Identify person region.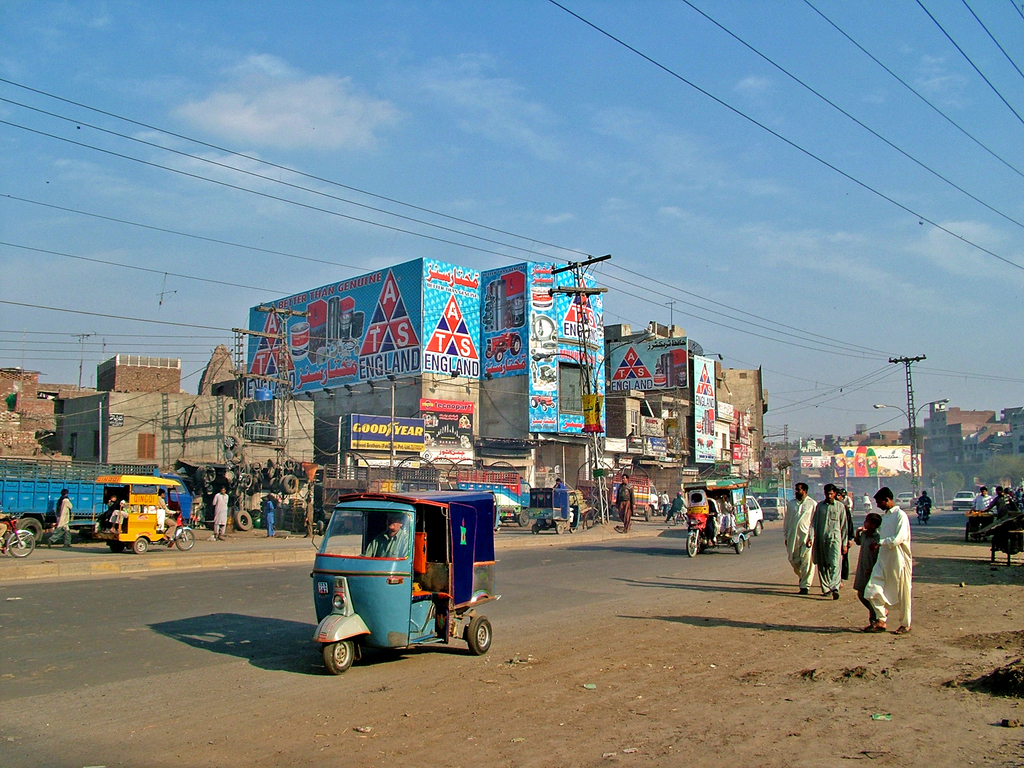
Region: bbox=(774, 478, 819, 606).
